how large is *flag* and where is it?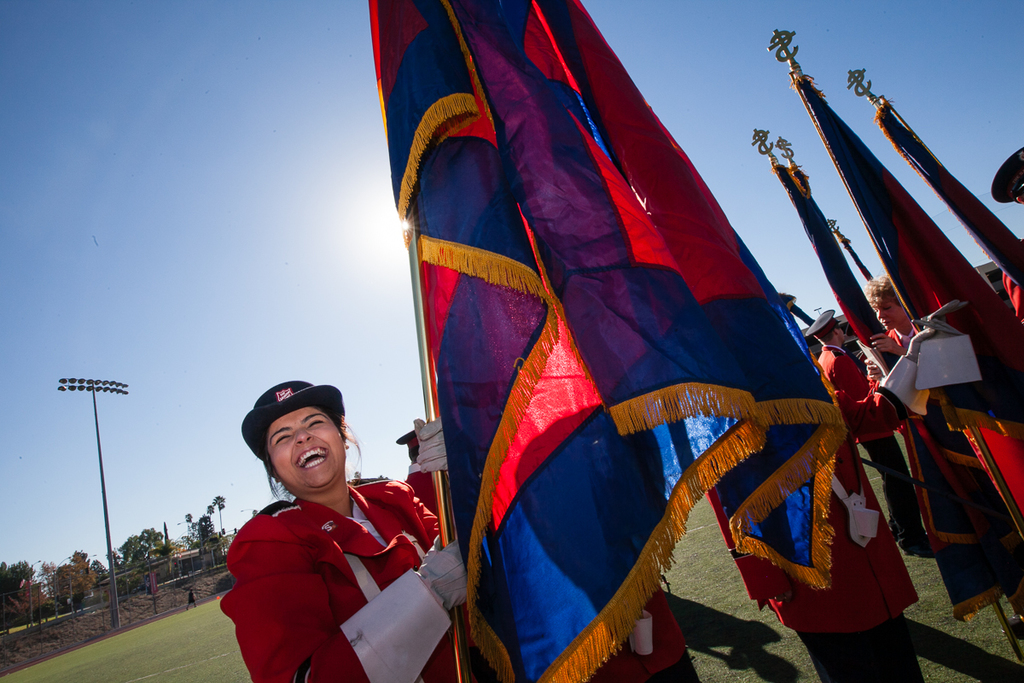
Bounding box: 872, 101, 1022, 283.
